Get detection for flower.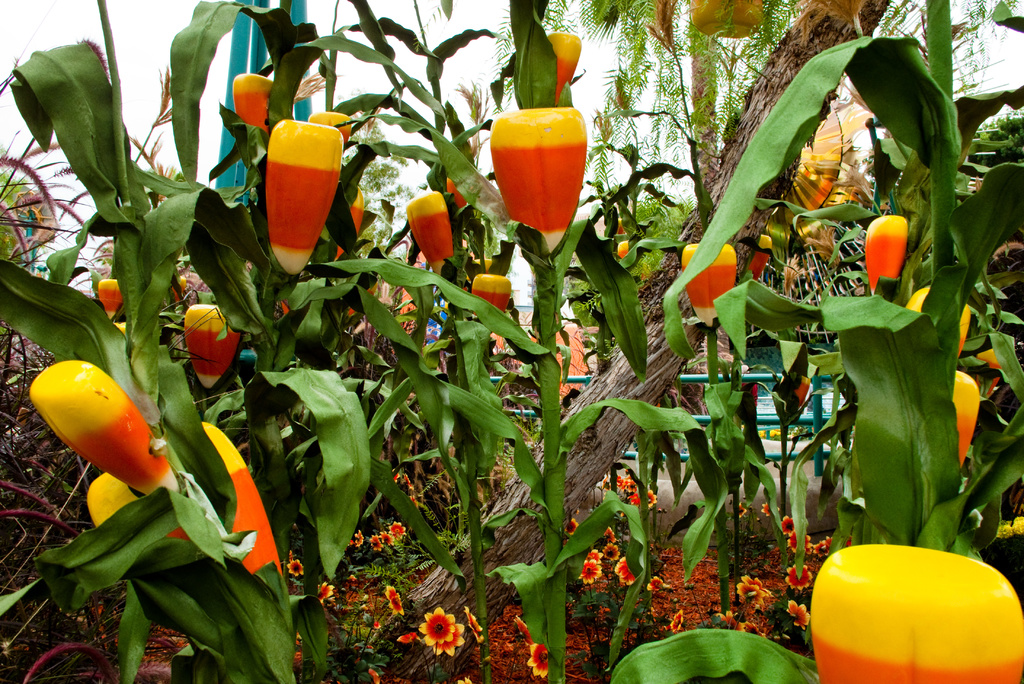
Detection: crop(199, 420, 283, 583).
